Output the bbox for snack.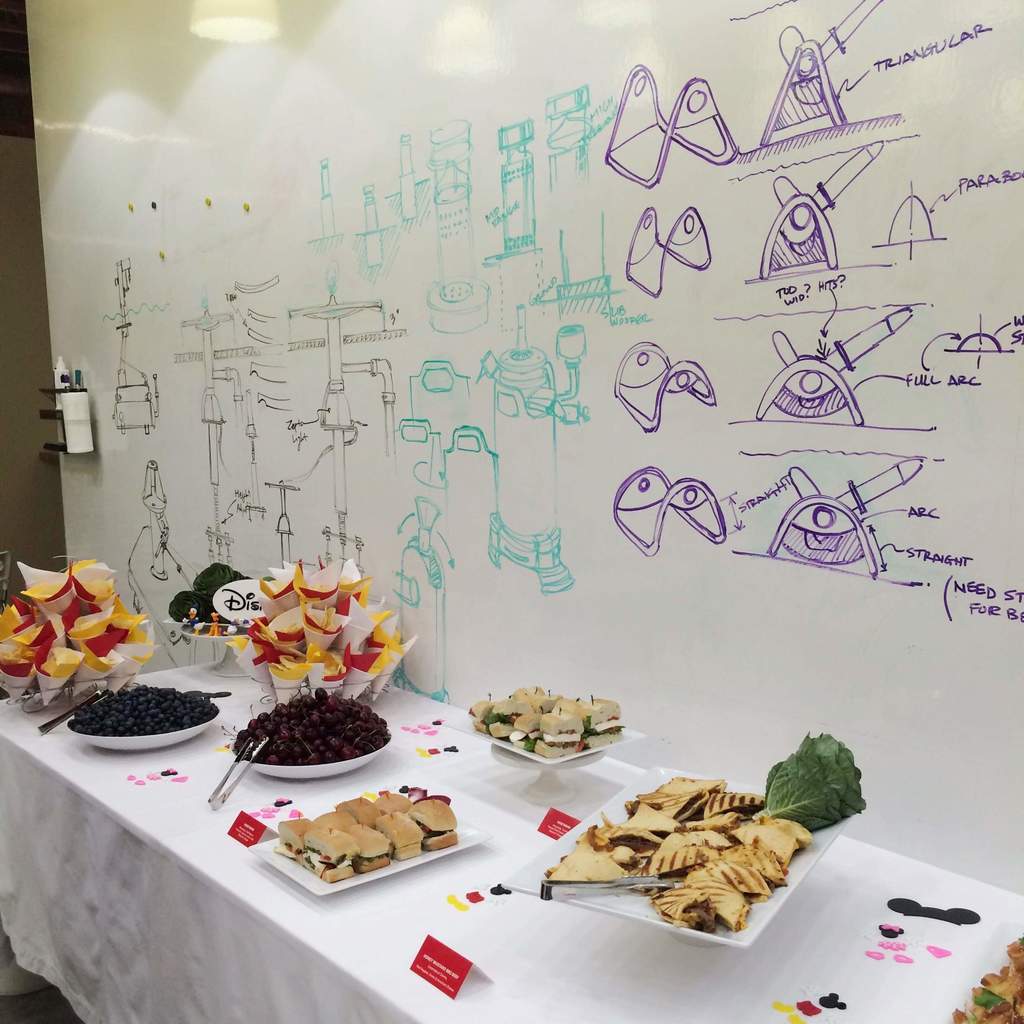
bbox=[275, 785, 458, 891].
